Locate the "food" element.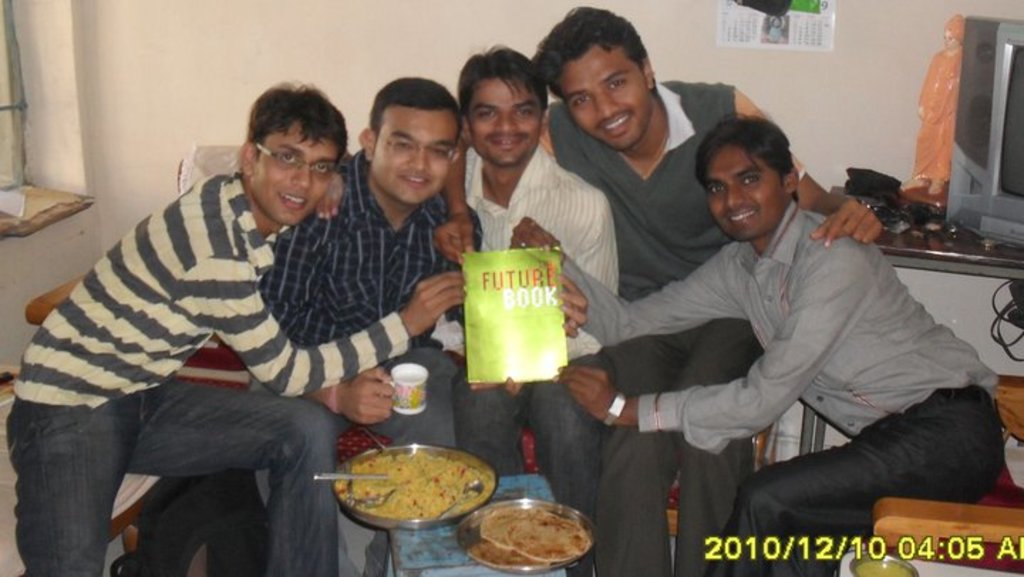
Element bbox: Rect(326, 436, 488, 529).
